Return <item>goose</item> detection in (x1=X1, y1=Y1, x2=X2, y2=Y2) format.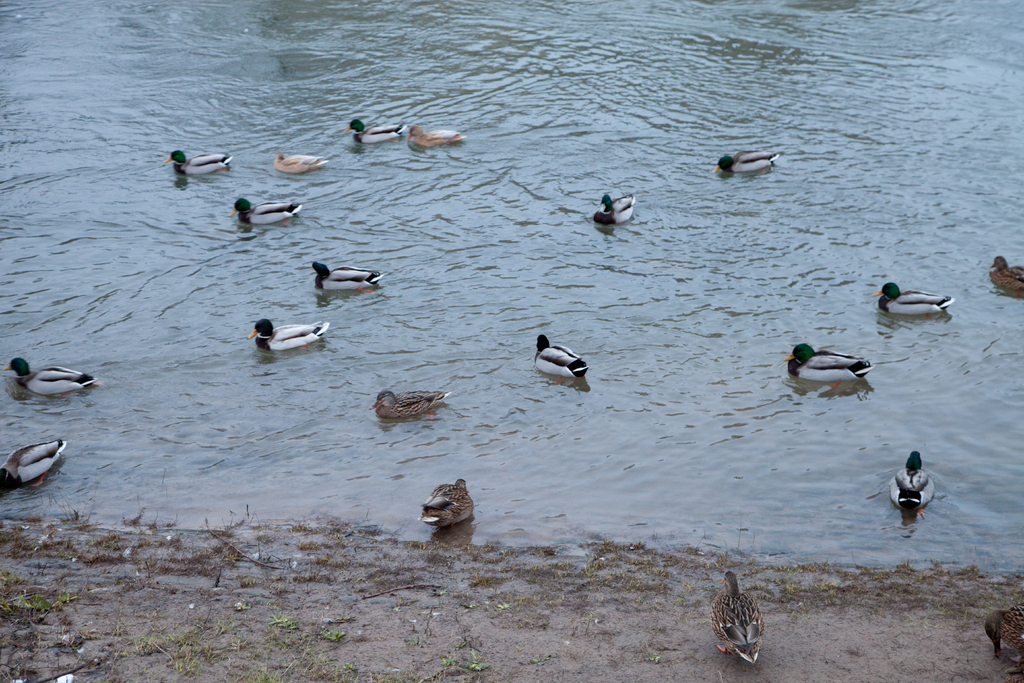
(x1=422, y1=480, x2=470, y2=530).
